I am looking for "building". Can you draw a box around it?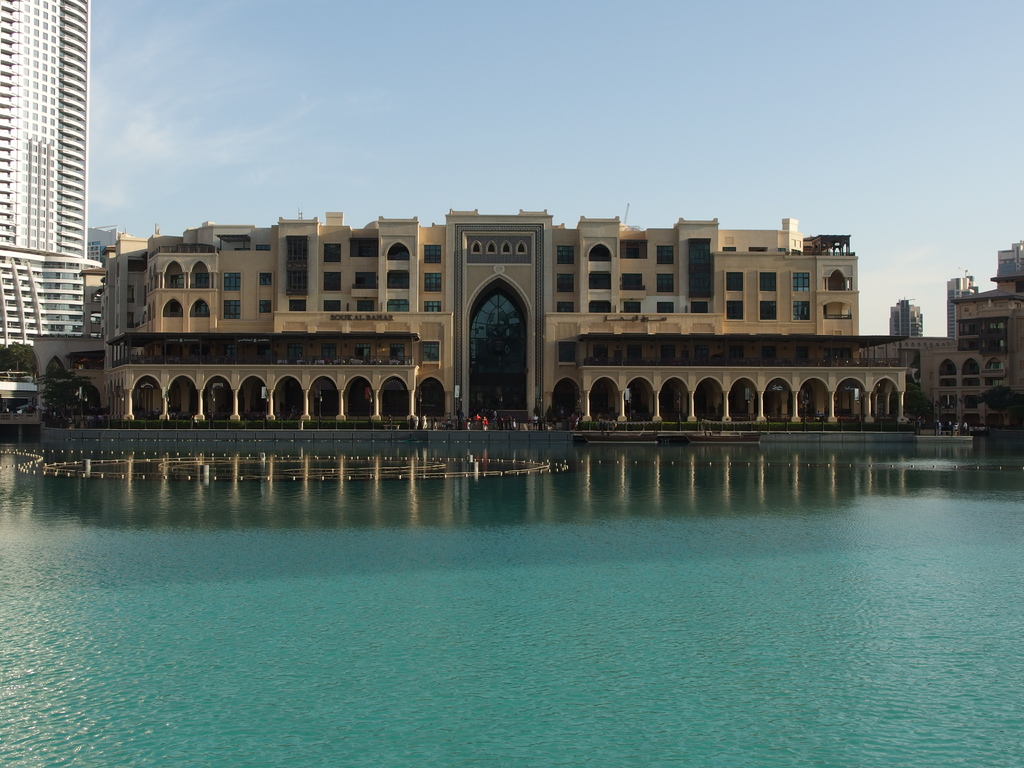
Sure, the bounding box is <box>3,2,102,344</box>.
